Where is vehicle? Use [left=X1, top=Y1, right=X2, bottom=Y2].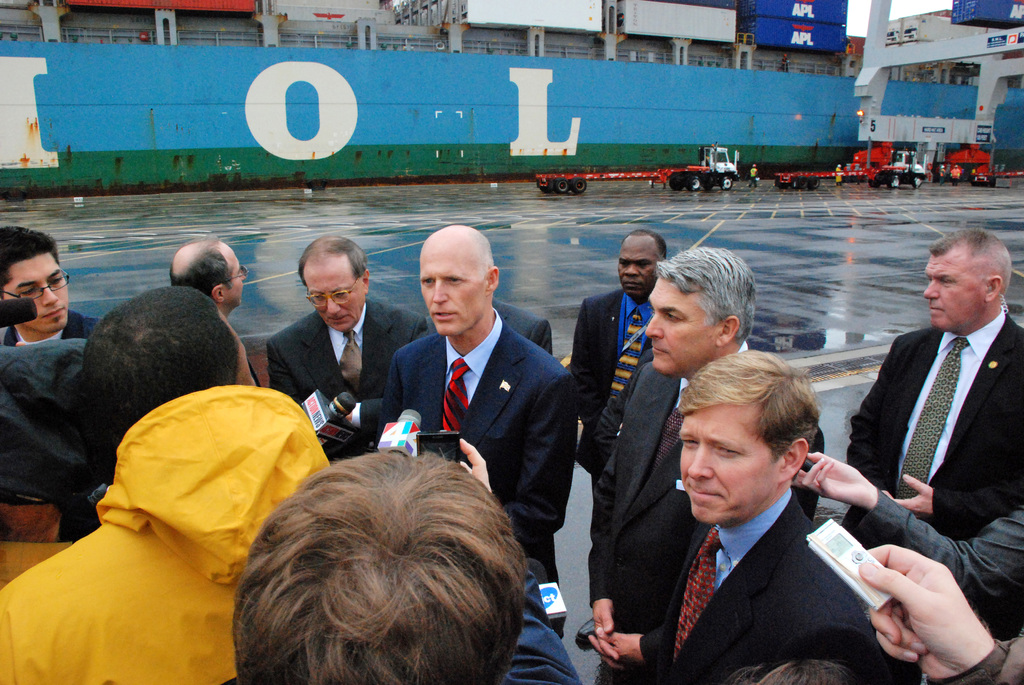
[left=531, top=139, right=745, bottom=196].
